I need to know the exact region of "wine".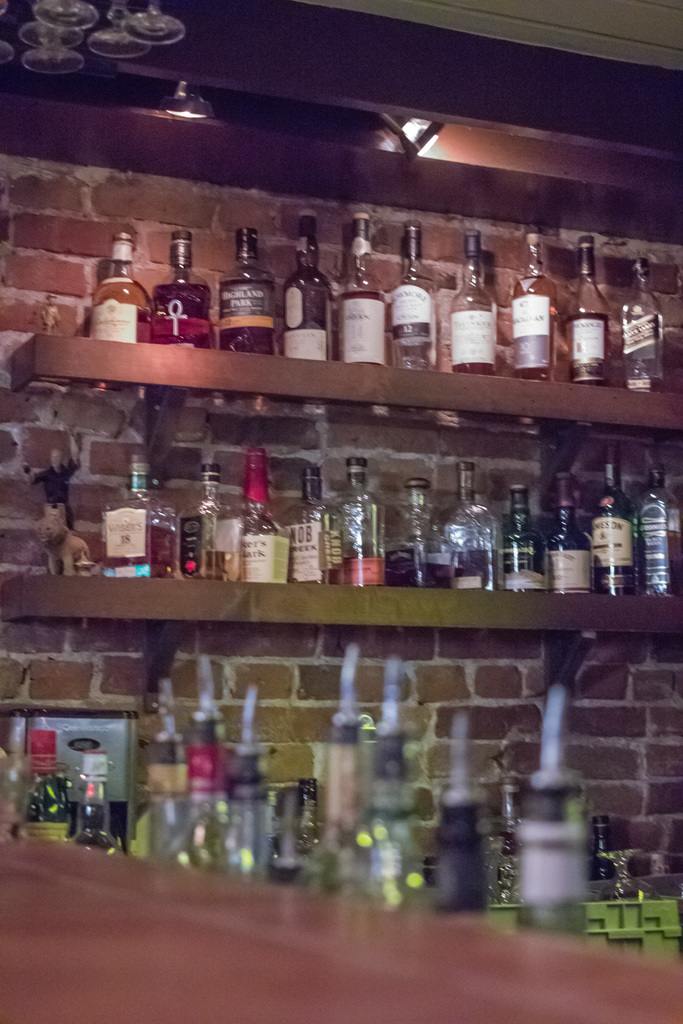
Region: BBox(509, 225, 562, 379).
